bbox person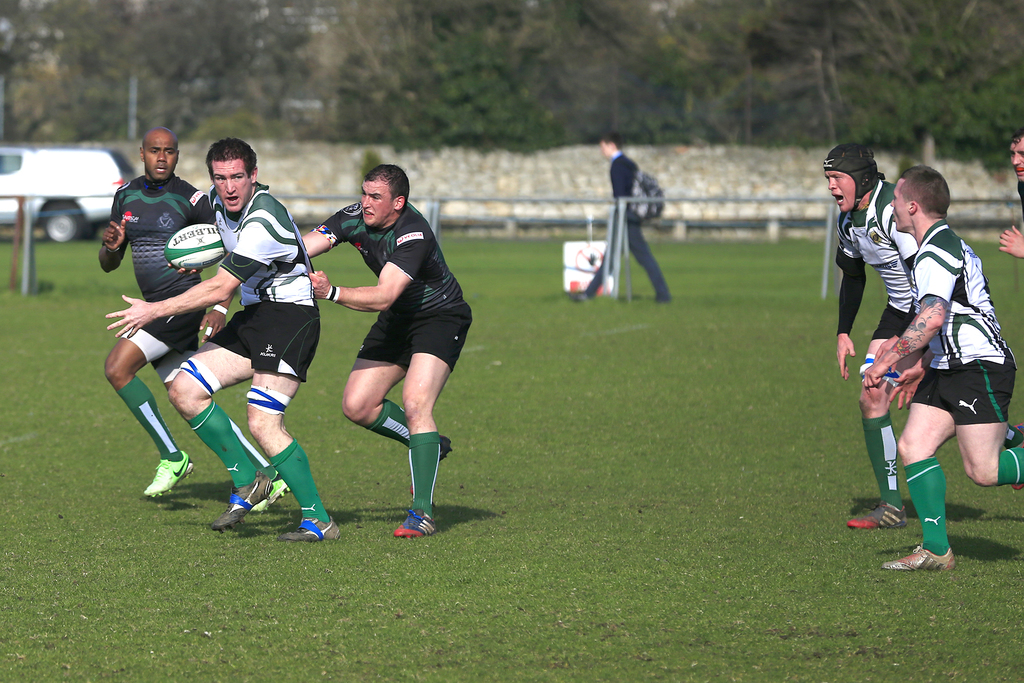
[x1=999, y1=128, x2=1023, y2=256]
